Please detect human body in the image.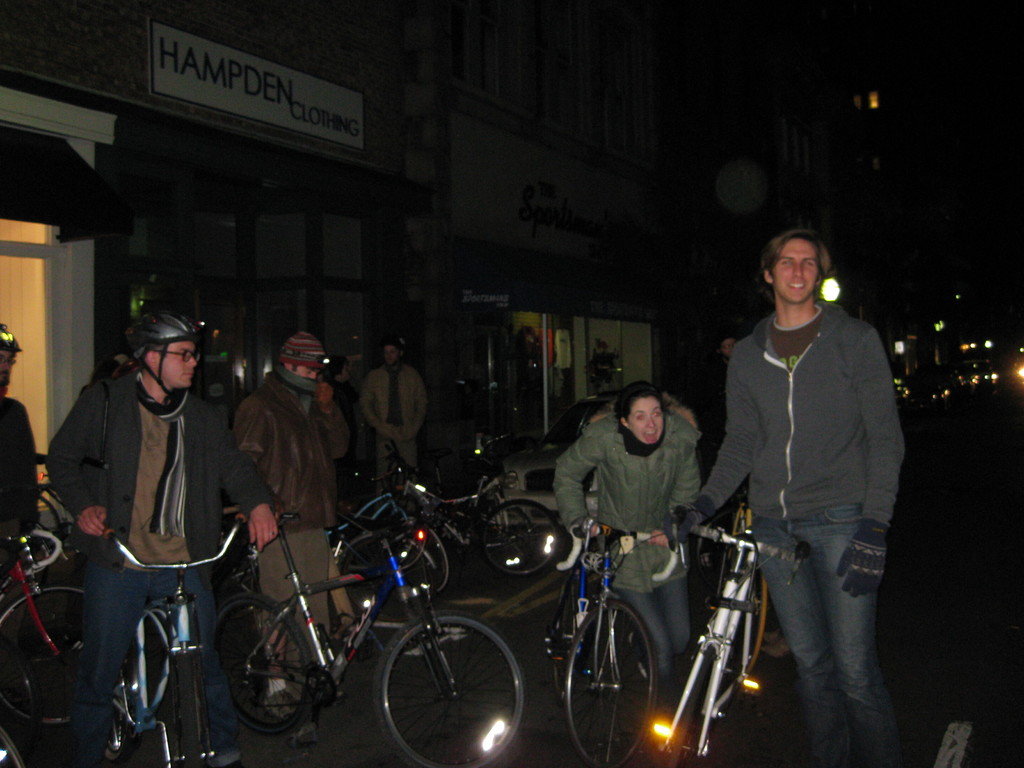
228,328,350,724.
